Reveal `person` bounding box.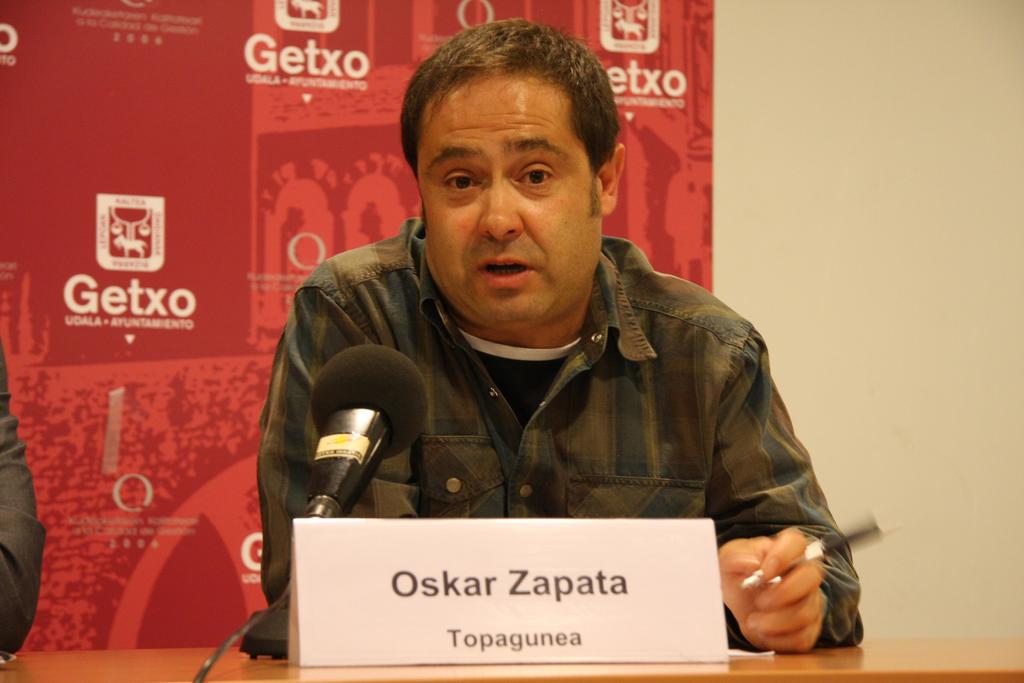
Revealed: x1=0, y1=347, x2=45, y2=666.
